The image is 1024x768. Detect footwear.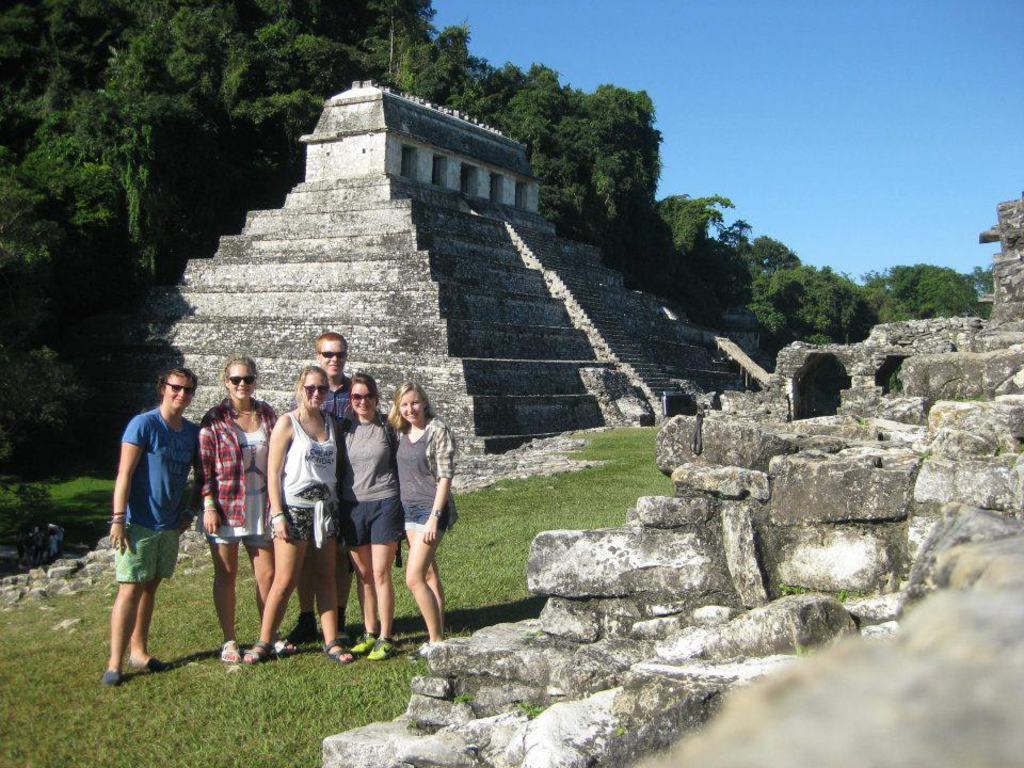
Detection: box(235, 638, 270, 659).
